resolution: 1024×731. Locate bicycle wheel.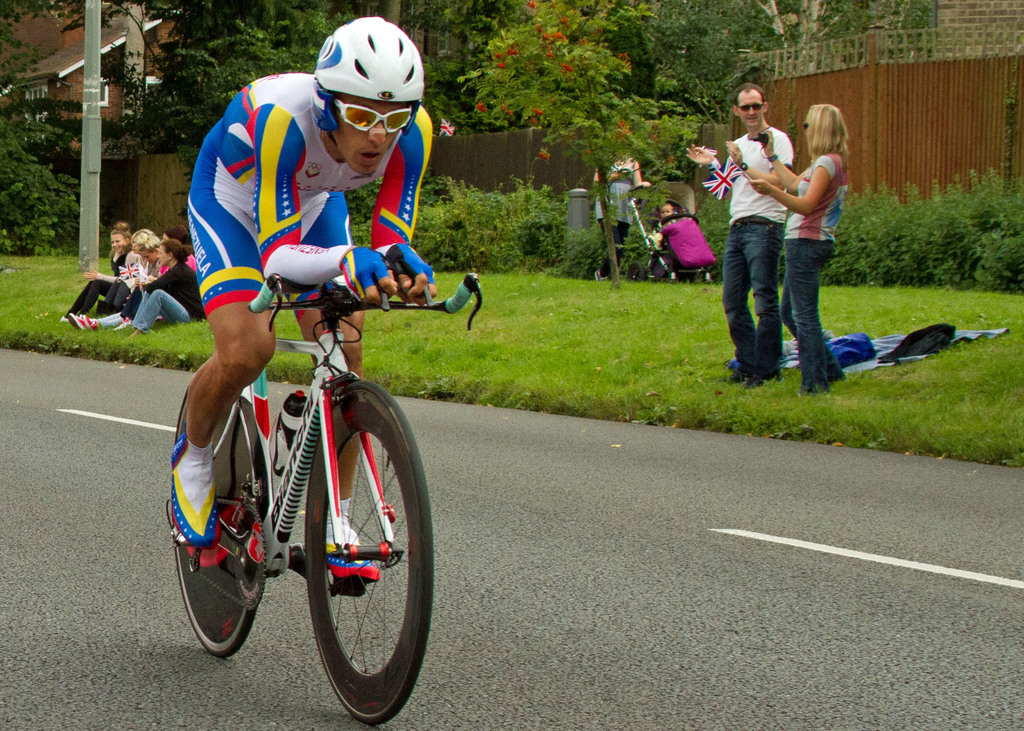
select_region(165, 377, 270, 661).
